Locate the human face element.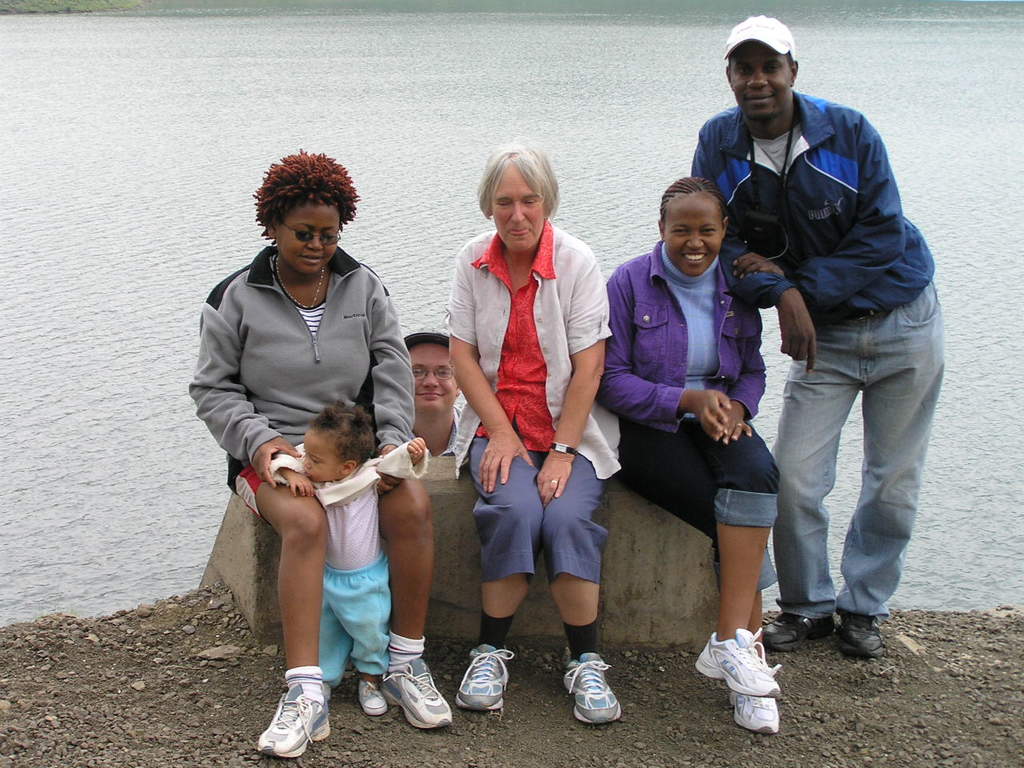
Element bbox: <region>296, 422, 342, 489</region>.
